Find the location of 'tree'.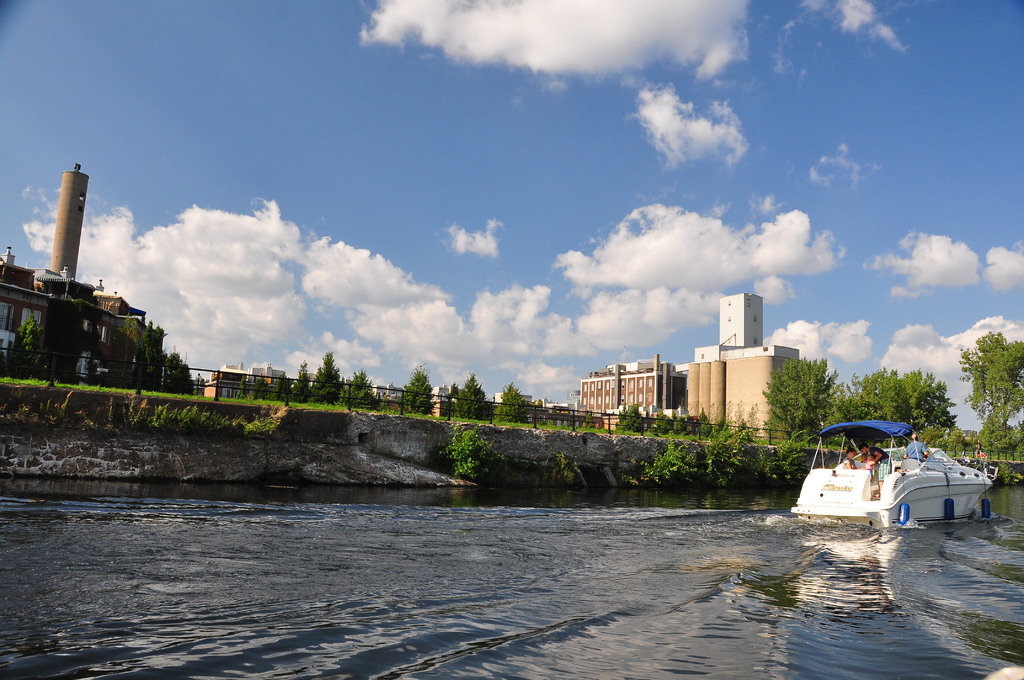
Location: bbox(233, 371, 254, 398).
